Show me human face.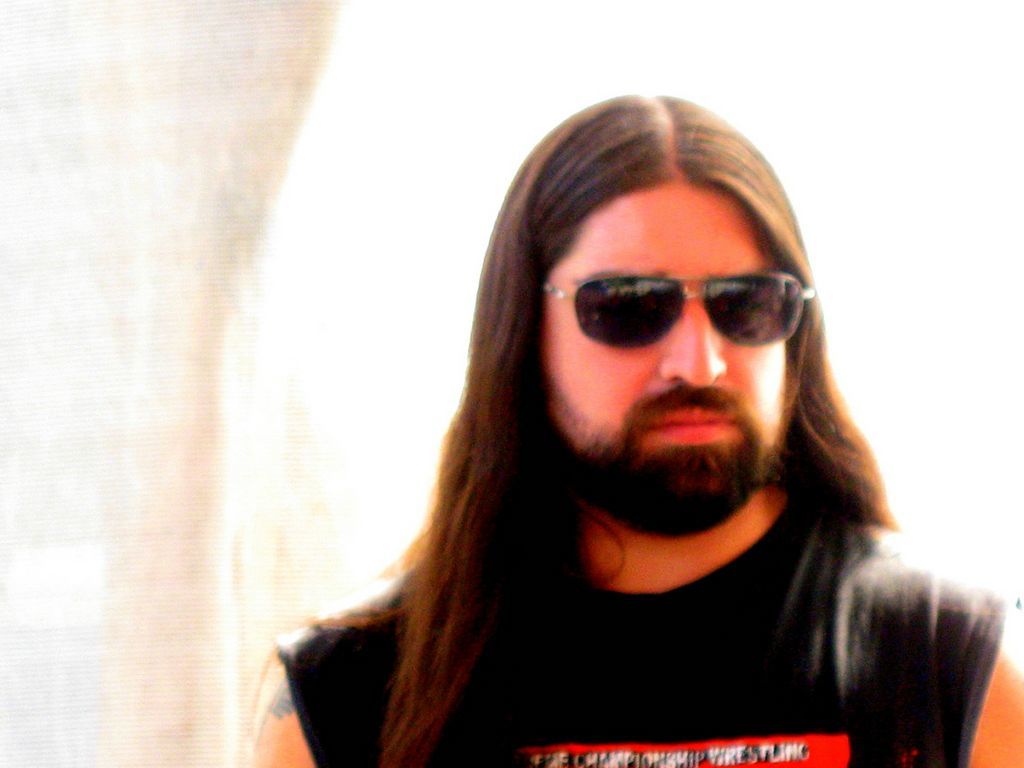
human face is here: (x1=535, y1=177, x2=789, y2=529).
